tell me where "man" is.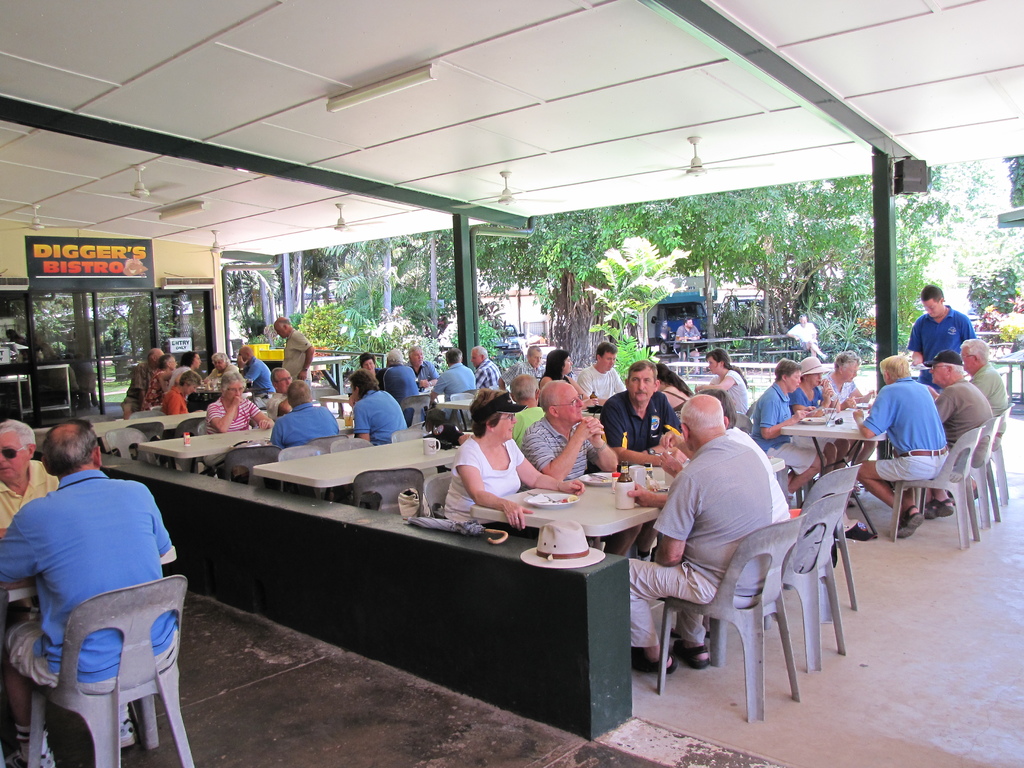
"man" is at {"left": 377, "top": 349, "right": 423, "bottom": 426}.
